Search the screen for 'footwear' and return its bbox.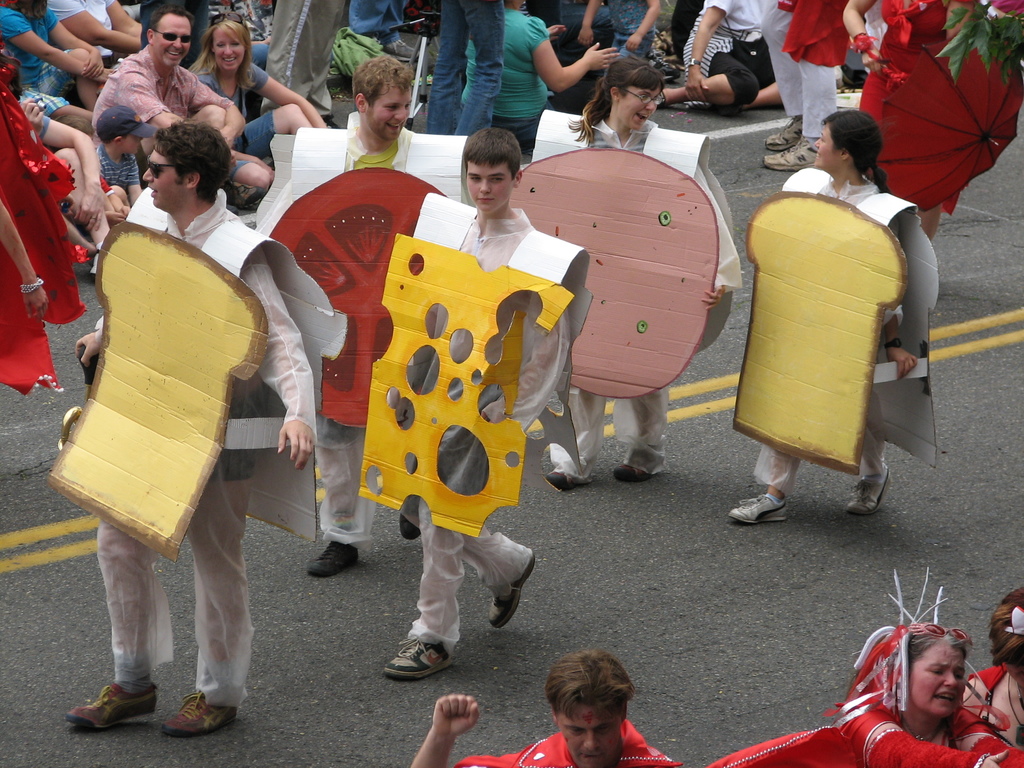
Found: pyautogui.locateOnScreen(401, 495, 420, 538).
